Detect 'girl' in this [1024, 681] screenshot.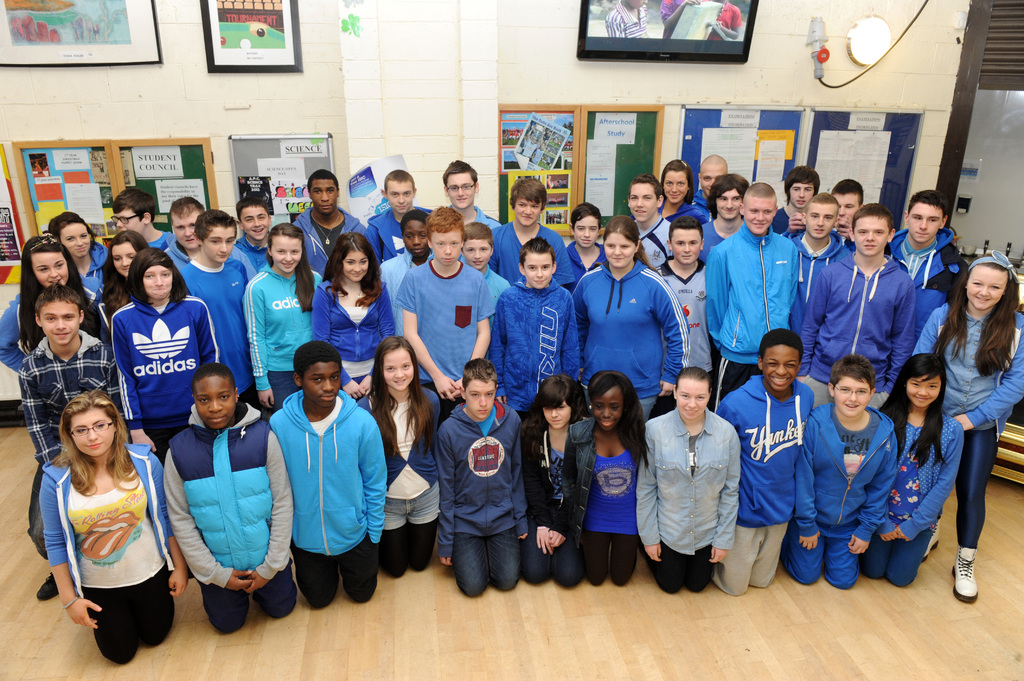
Detection: {"left": 913, "top": 254, "right": 1023, "bottom": 602}.
